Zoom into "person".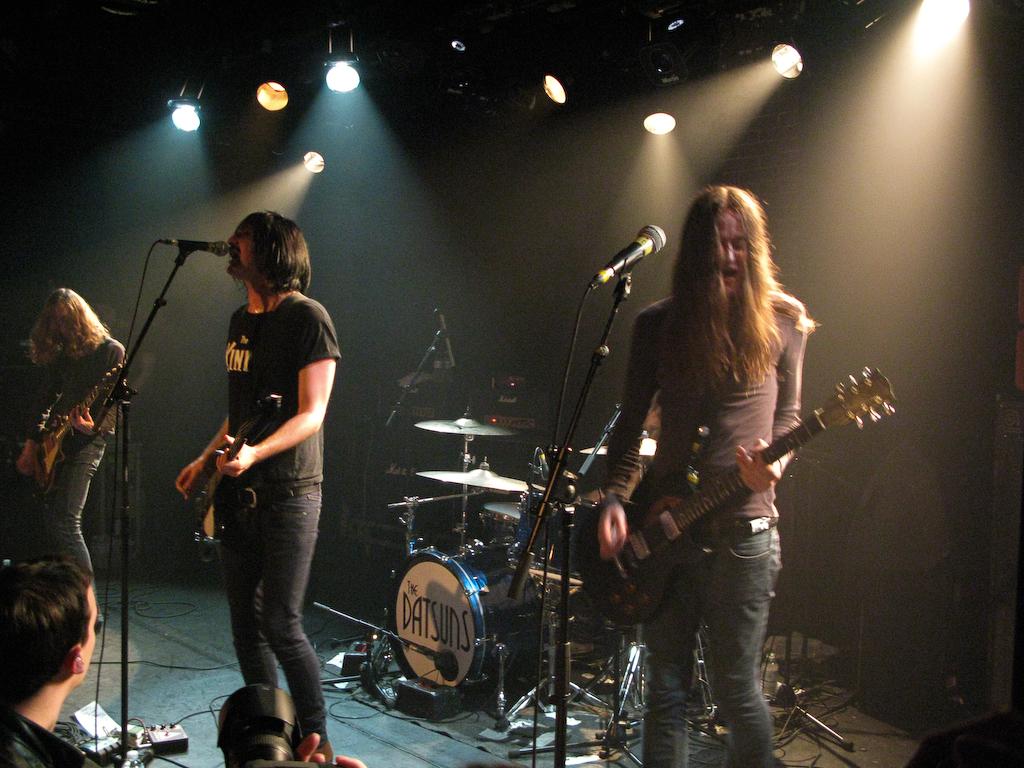
Zoom target: bbox=(599, 159, 859, 767).
